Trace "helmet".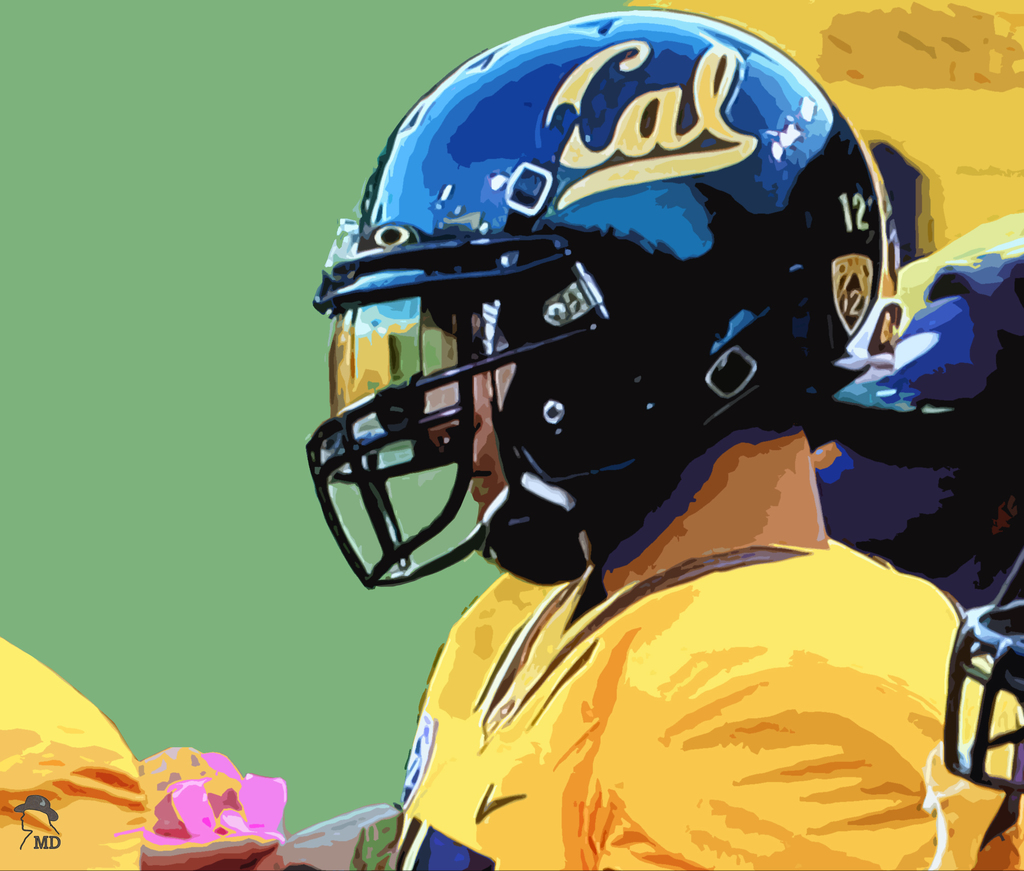
Traced to [798, 220, 1023, 643].
